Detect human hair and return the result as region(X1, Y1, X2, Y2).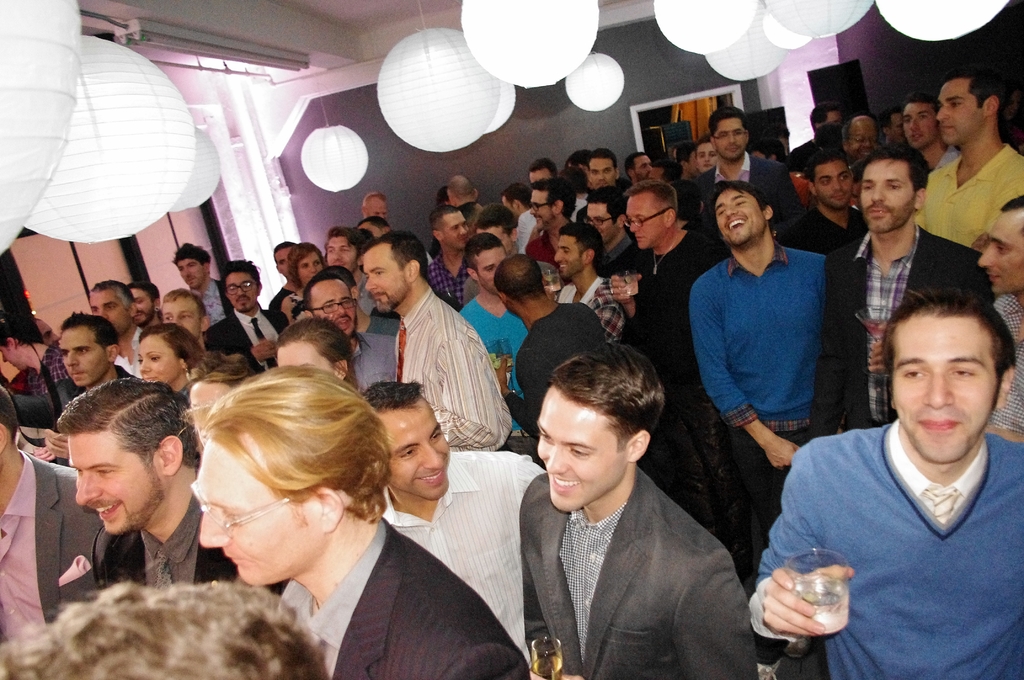
region(530, 339, 665, 503).
